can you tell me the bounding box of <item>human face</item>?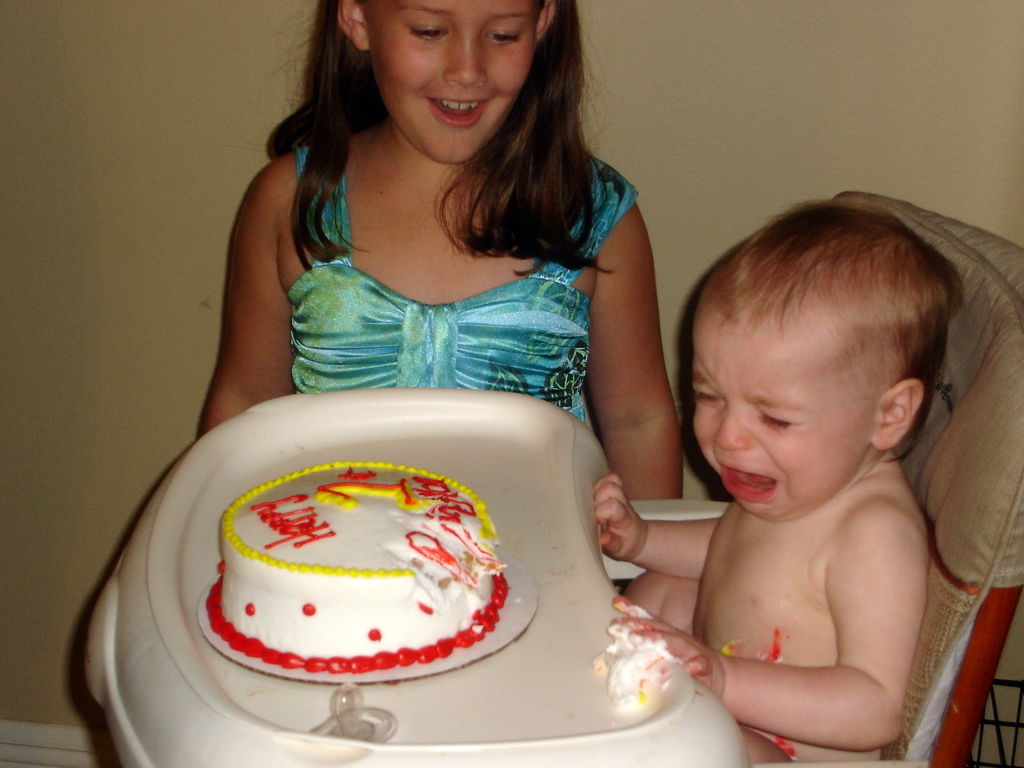
bbox(689, 316, 875, 522).
